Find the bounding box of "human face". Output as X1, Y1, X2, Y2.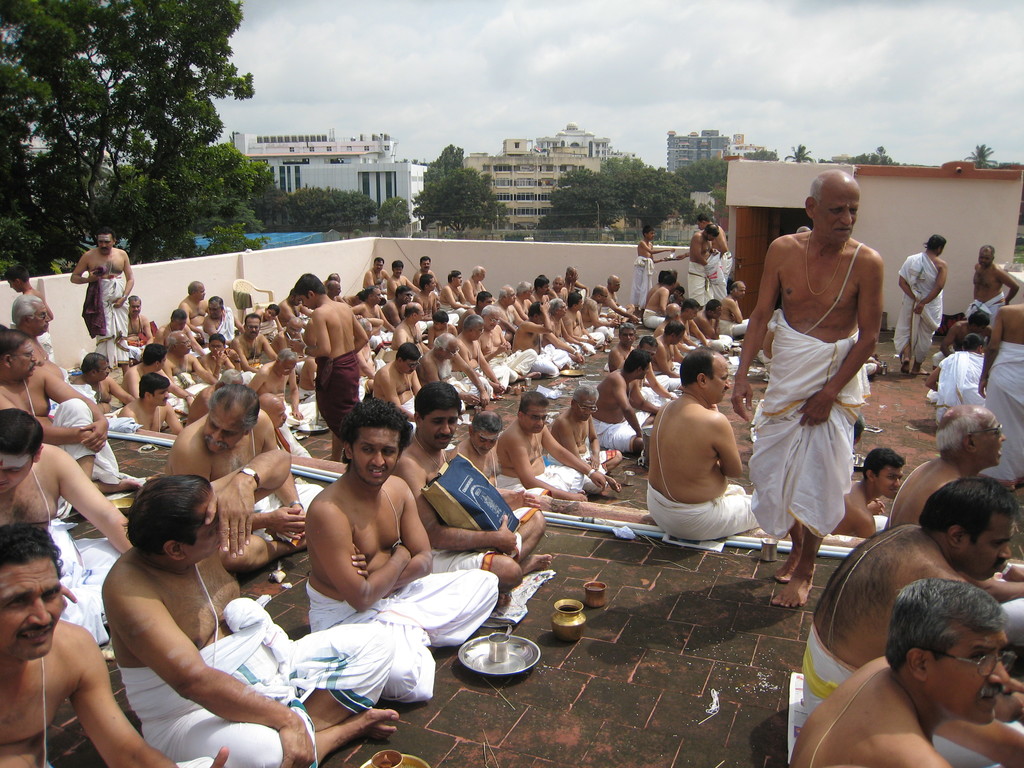
422, 259, 431, 269.
